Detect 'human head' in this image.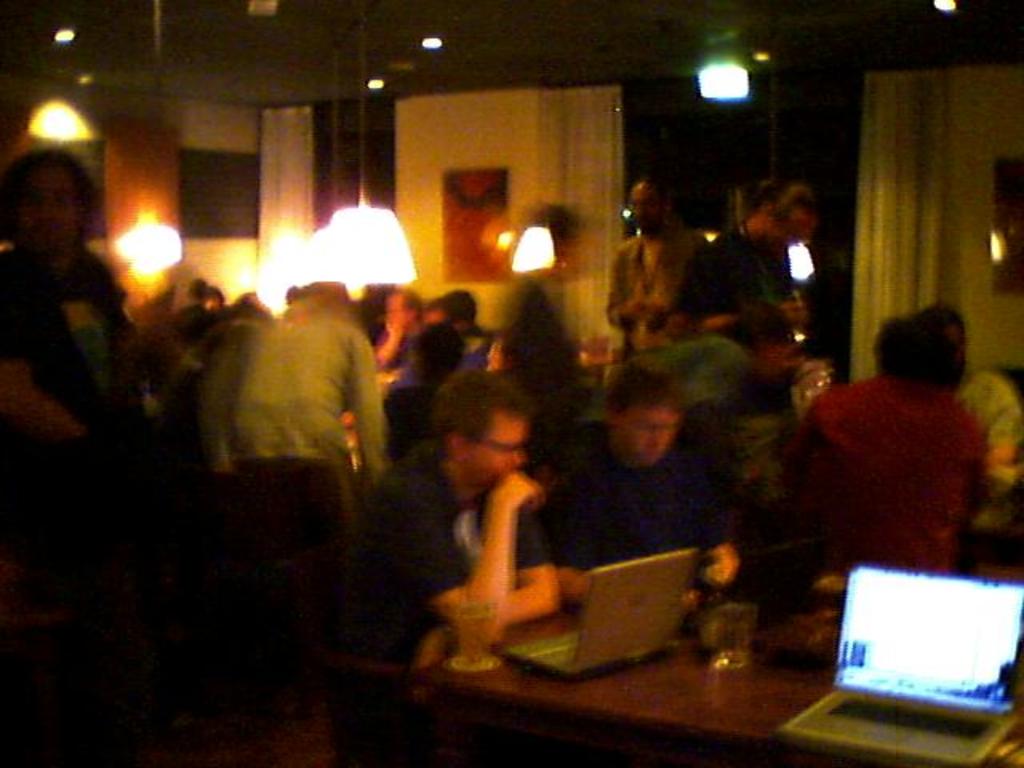
Detection: detection(605, 371, 682, 474).
